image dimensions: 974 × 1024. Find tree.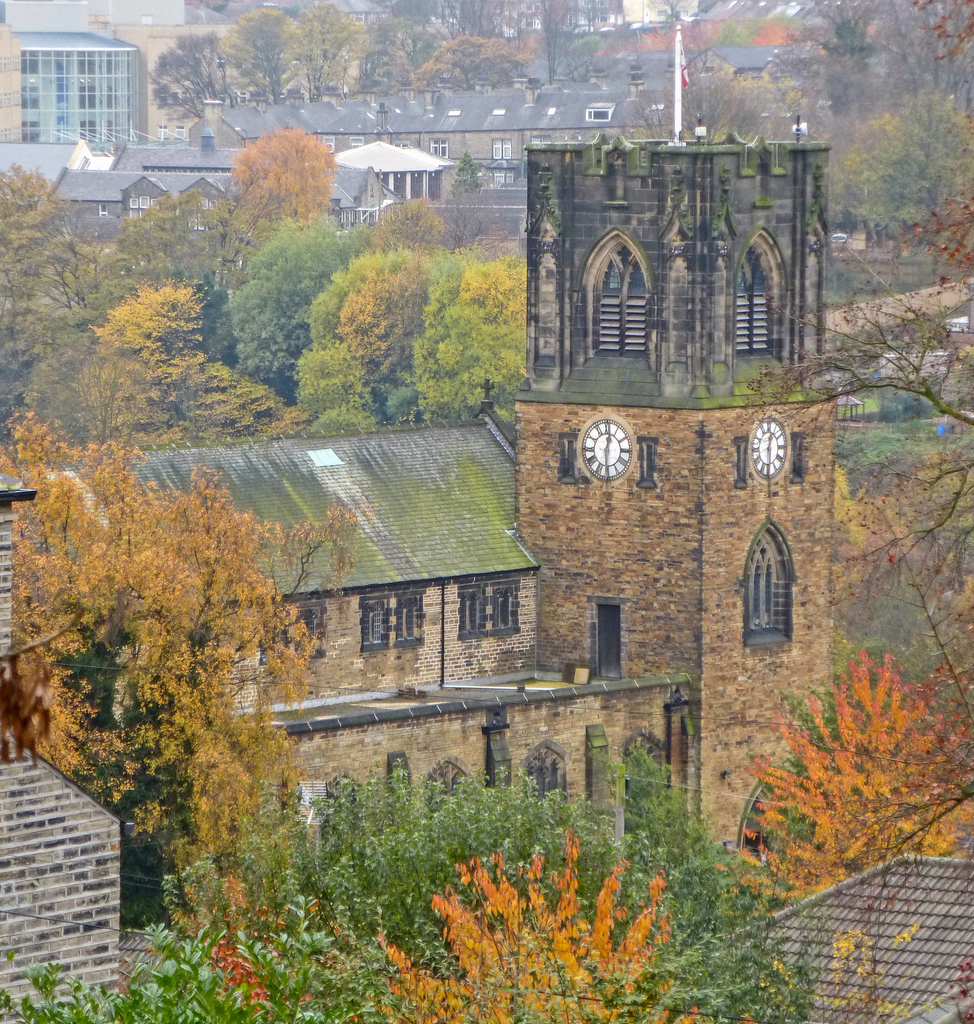
215 1 313 87.
